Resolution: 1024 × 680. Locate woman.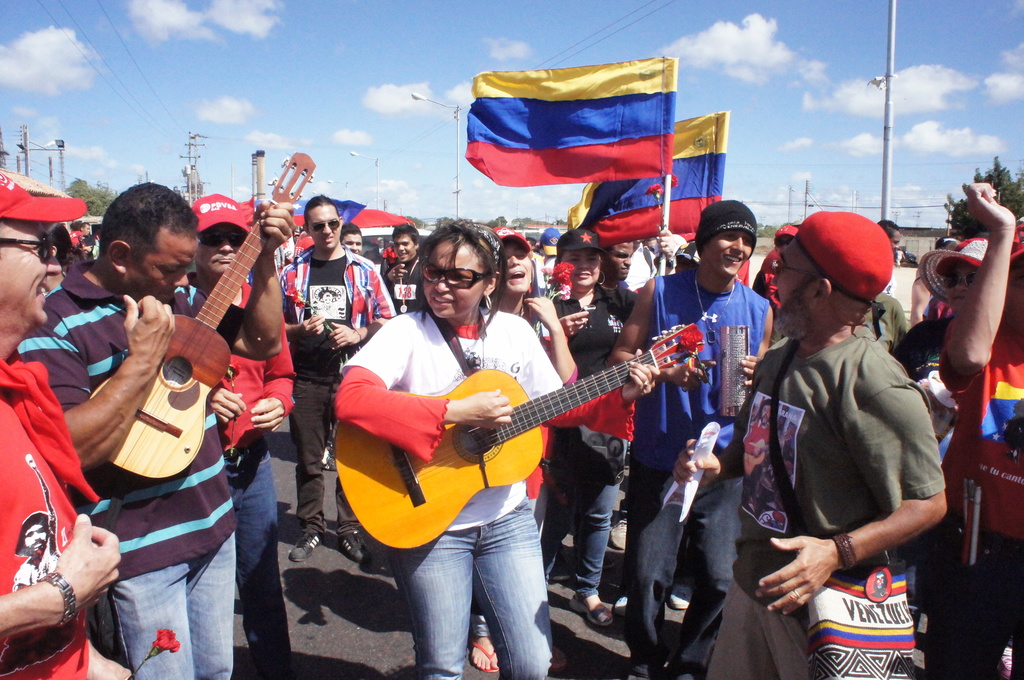
box=[490, 227, 588, 670].
